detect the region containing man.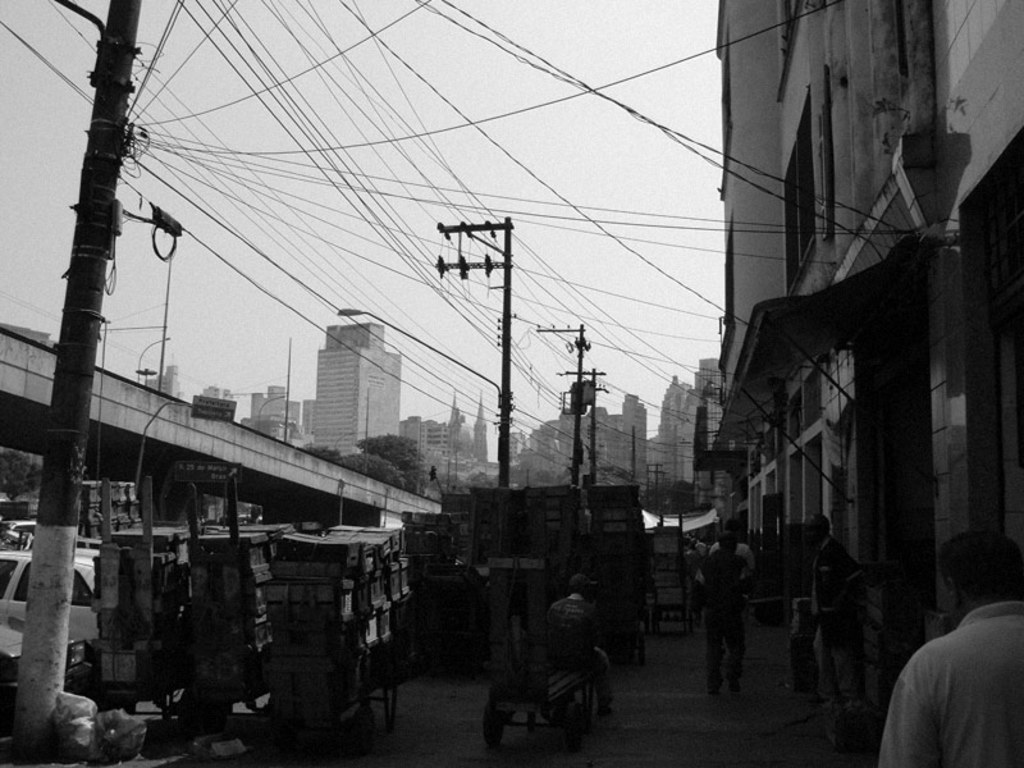
crop(685, 529, 745, 694).
